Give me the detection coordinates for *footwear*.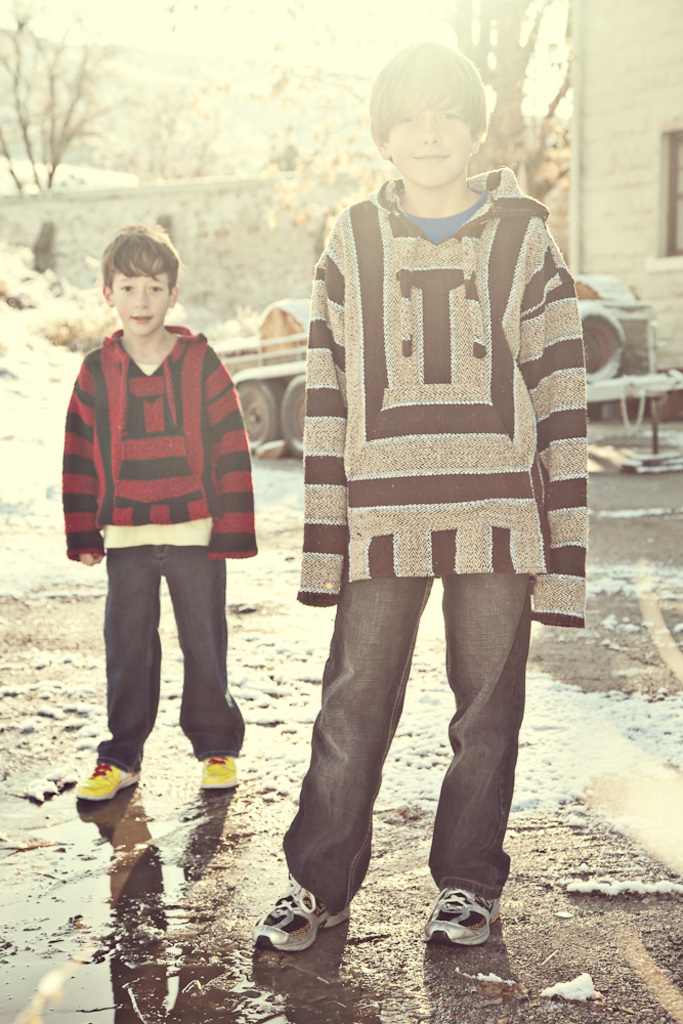
<box>248,884,355,946</box>.
